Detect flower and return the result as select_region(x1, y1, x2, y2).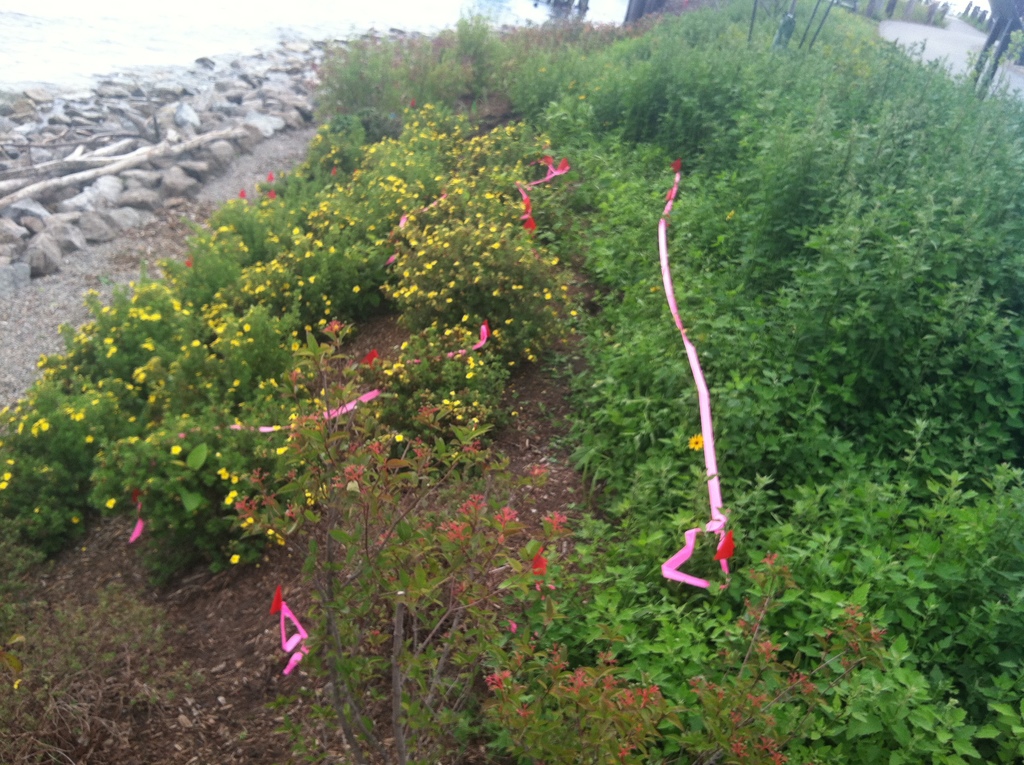
select_region(682, 429, 711, 456).
